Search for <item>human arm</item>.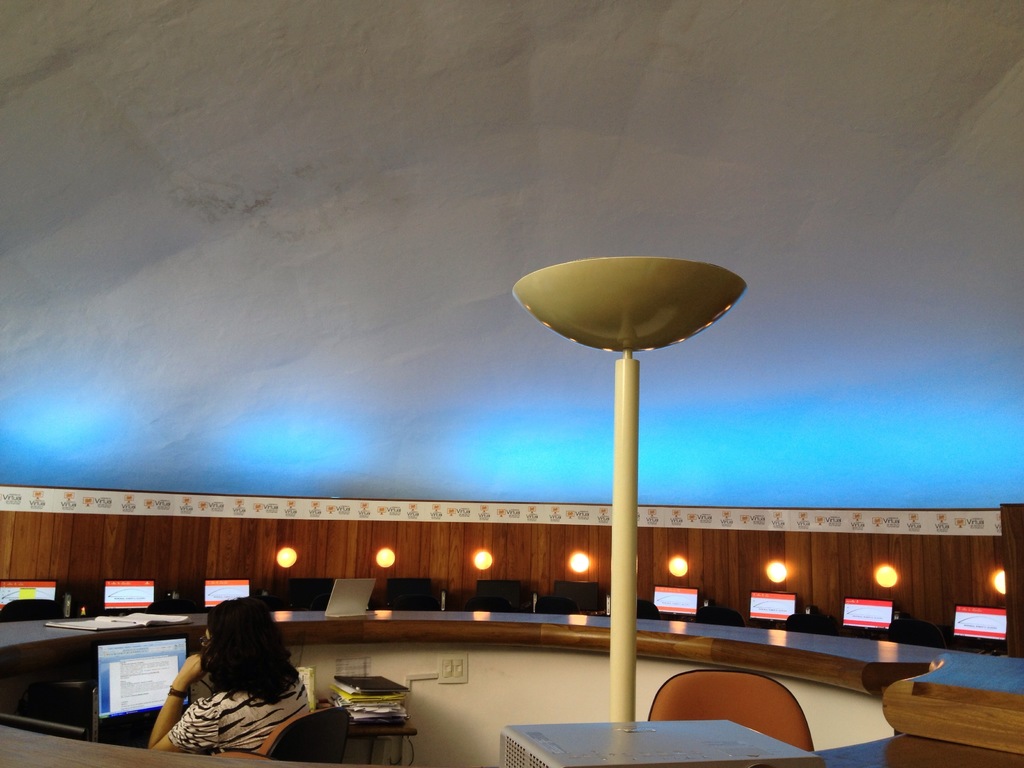
Found at [x1=143, y1=650, x2=214, y2=760].
